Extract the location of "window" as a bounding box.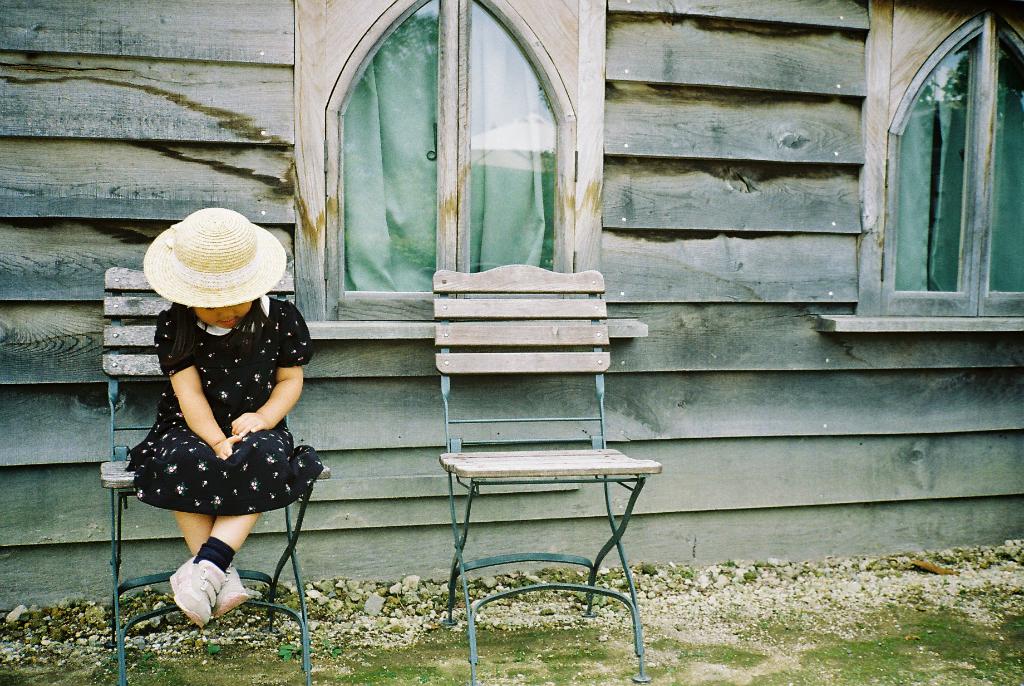
select_region(878, 3, 998, 339).
